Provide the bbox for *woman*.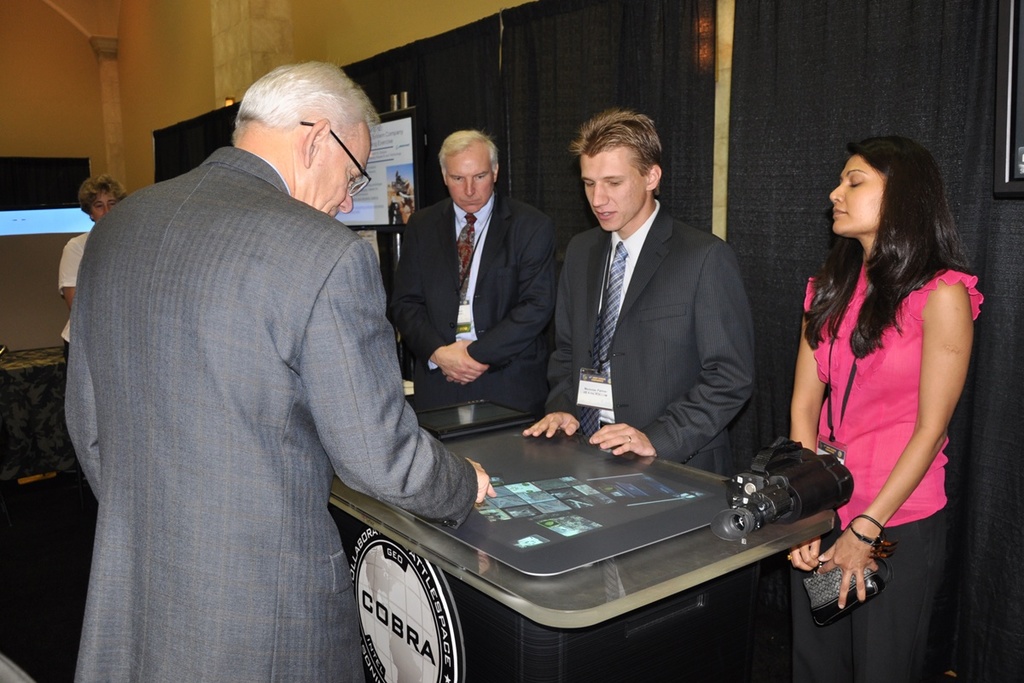
select_region(784, 140, 983, 682).
